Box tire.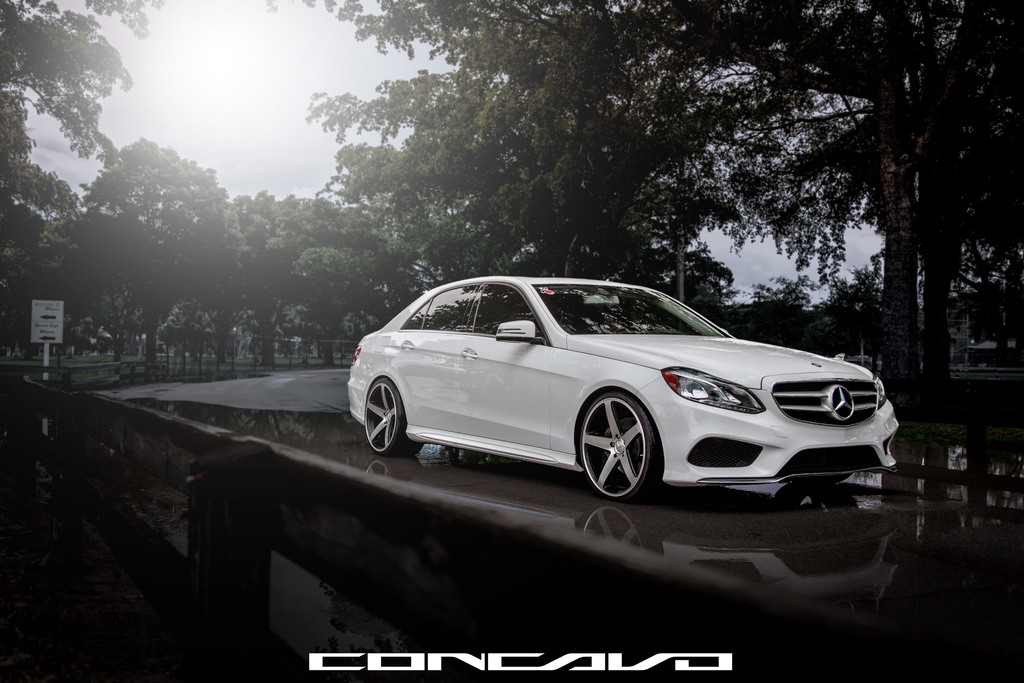
(584,405,667,507).
